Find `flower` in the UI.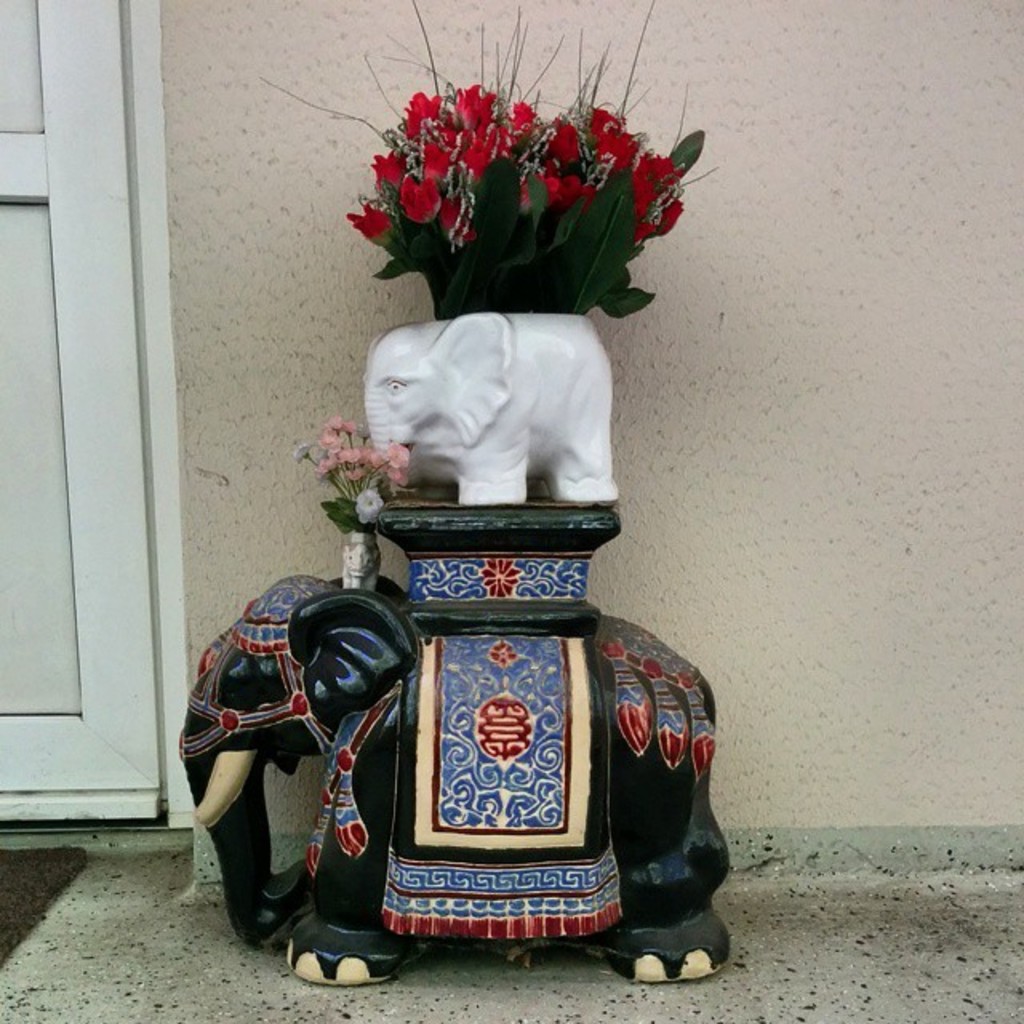
UI element at left=368, top=149, right=405, bottom=186.
